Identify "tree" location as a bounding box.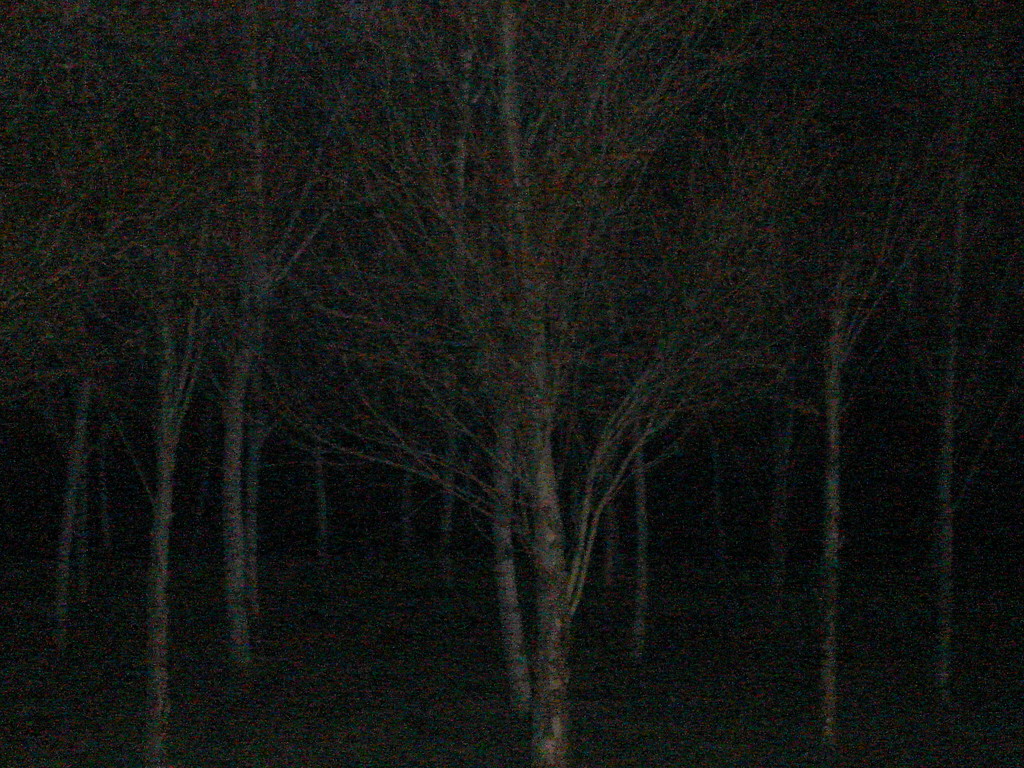
(left=802, top=120, right=976, bottom=715).
